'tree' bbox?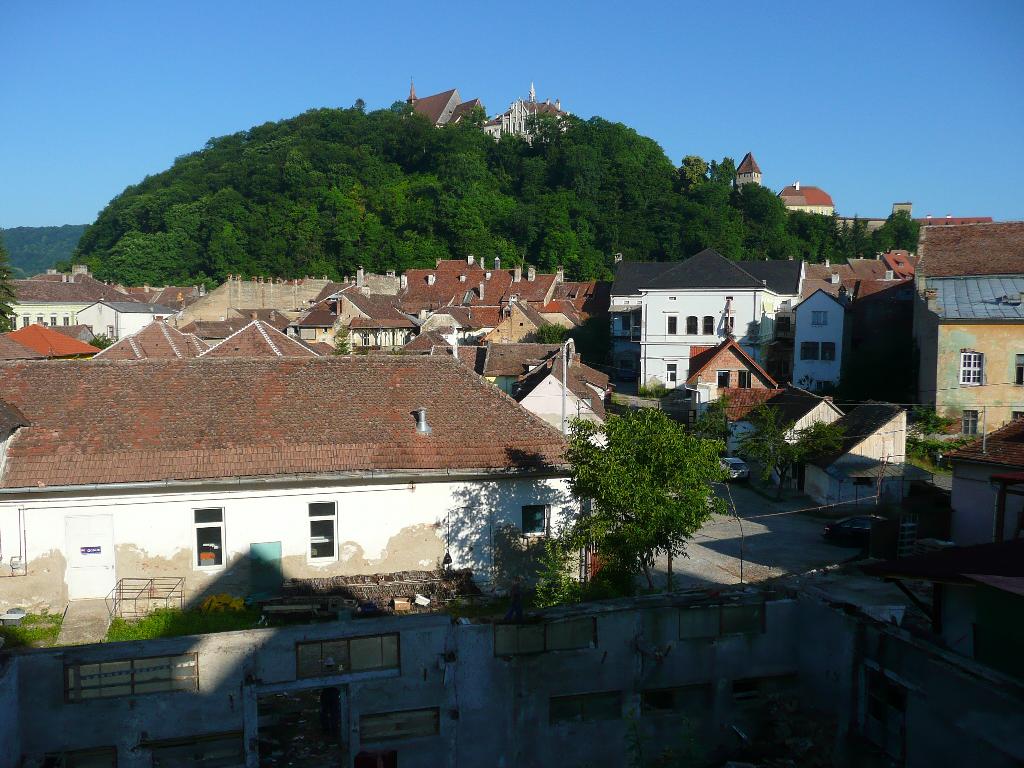
[555, 390, 736, 588]
